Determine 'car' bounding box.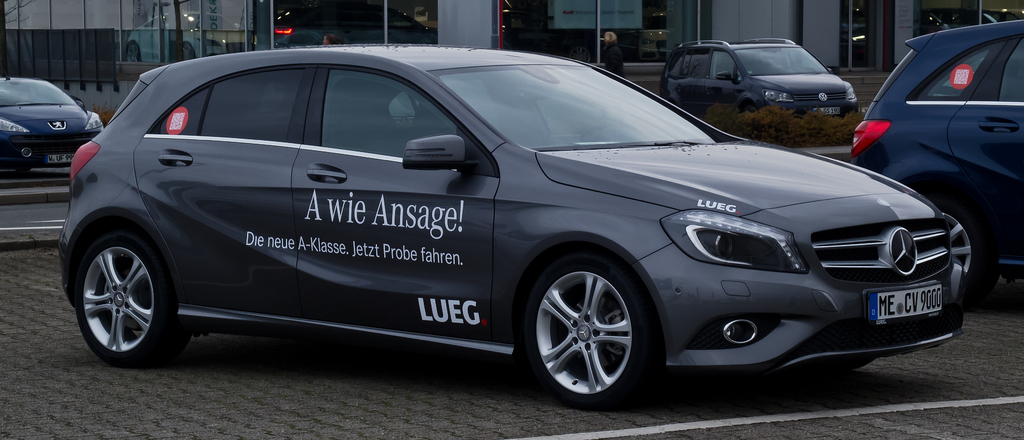
Determined: [left=0, top=75, right=102, bottom=180].
